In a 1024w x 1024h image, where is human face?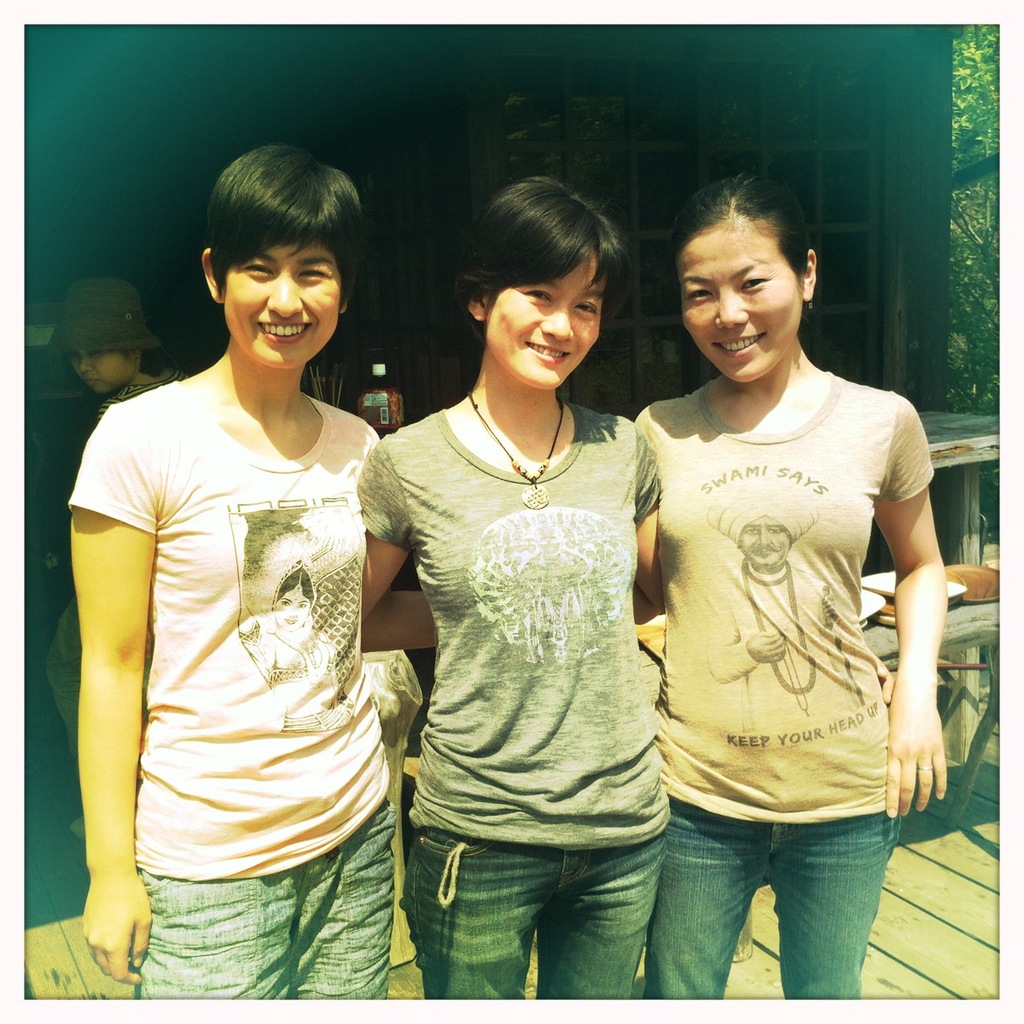
detection(220, 238, 339, 370).
